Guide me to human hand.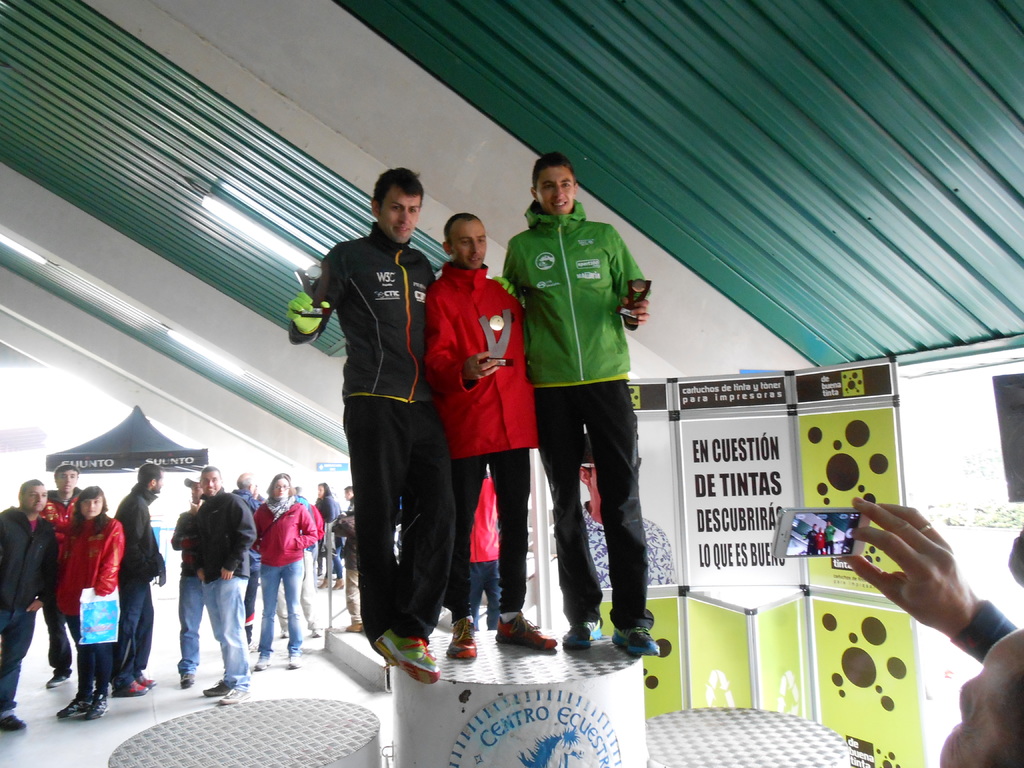
Guidance: bbox=[218, 565, 235, 581].
